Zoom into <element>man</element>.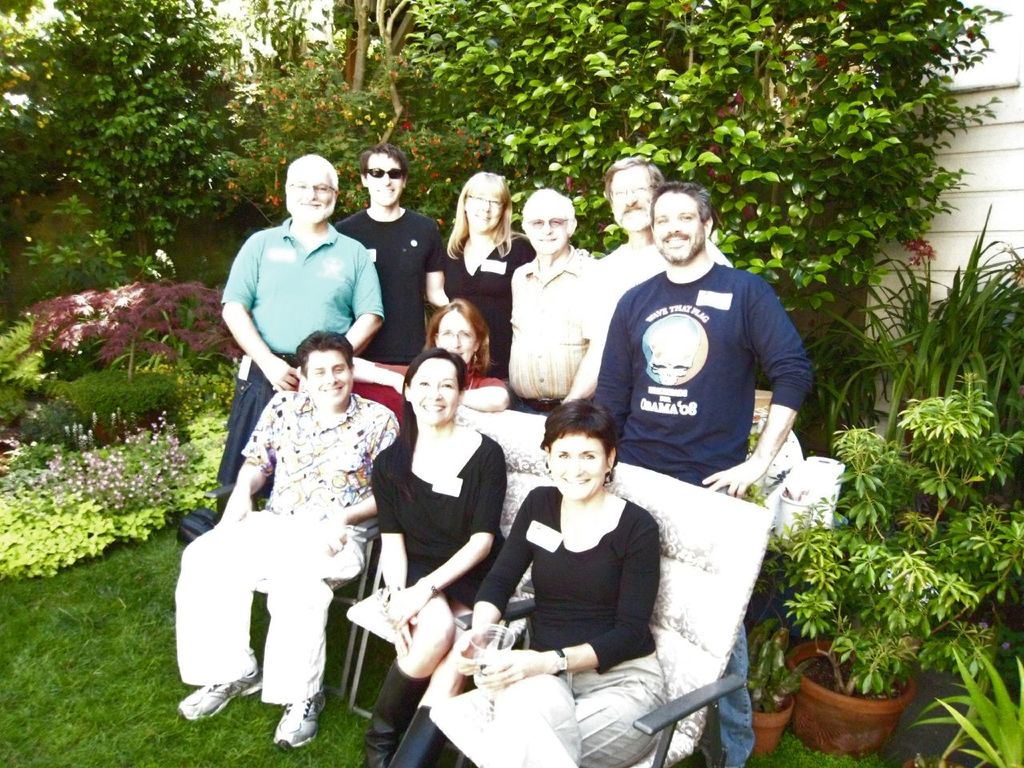
Zoom target: (left=338, top=149, right=439, bottom=367).
